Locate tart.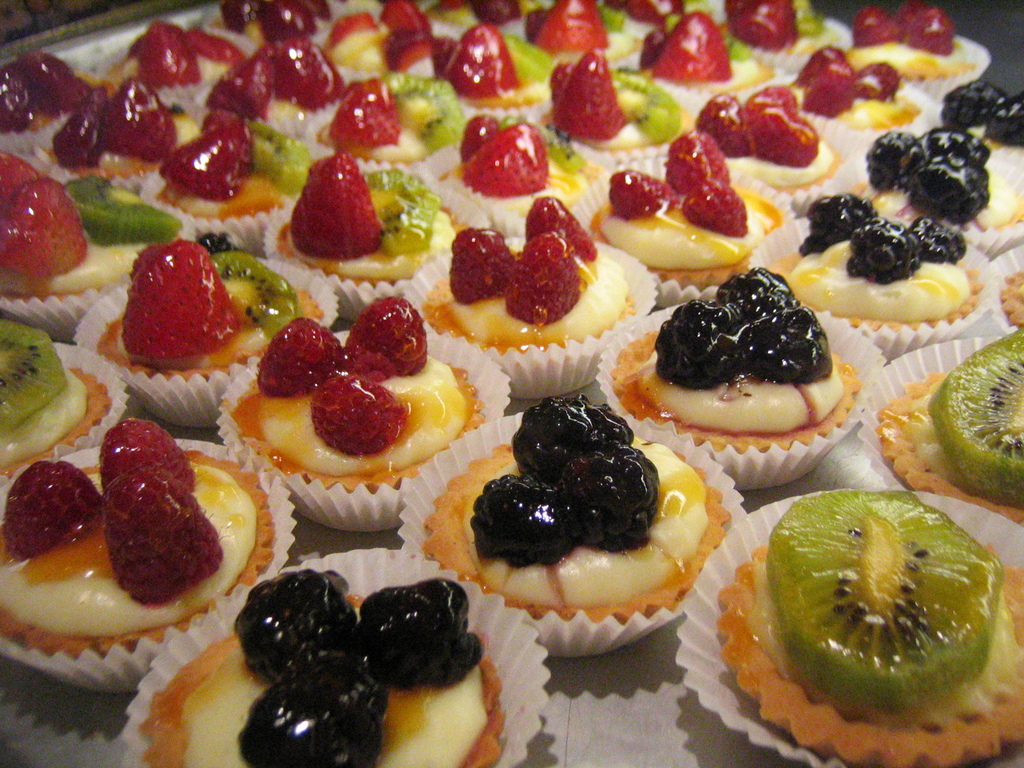
Bounding box: [0, 52, 100, 148].
